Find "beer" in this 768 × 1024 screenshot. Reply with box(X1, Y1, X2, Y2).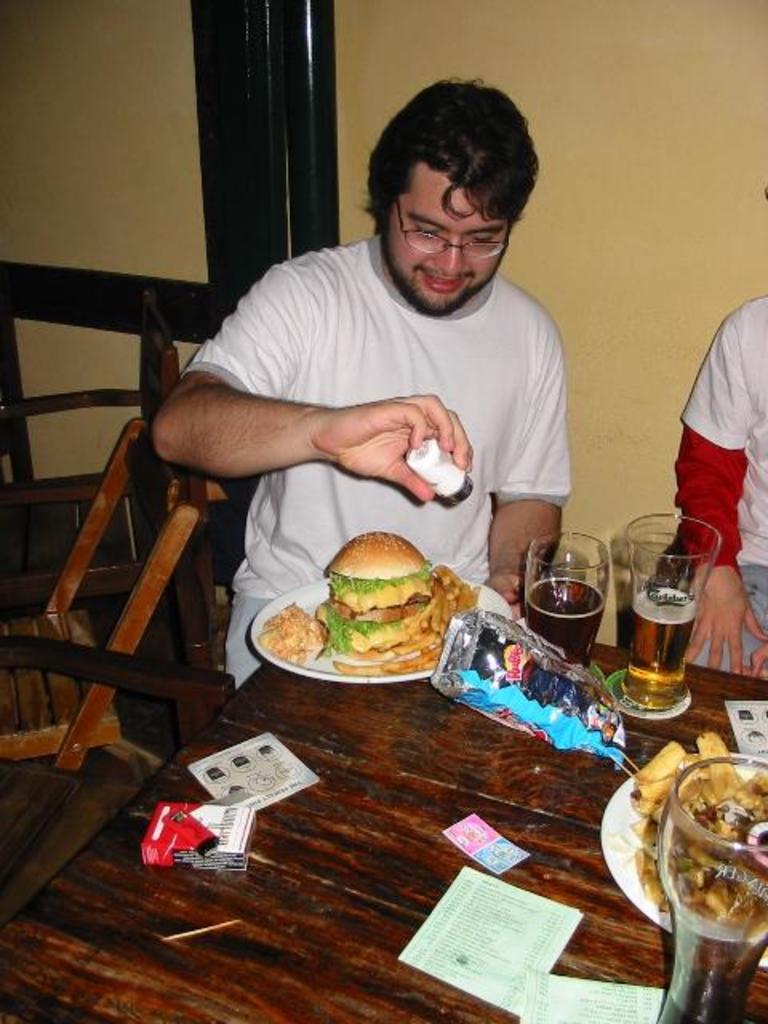
box(530, 576, 602, 666).
